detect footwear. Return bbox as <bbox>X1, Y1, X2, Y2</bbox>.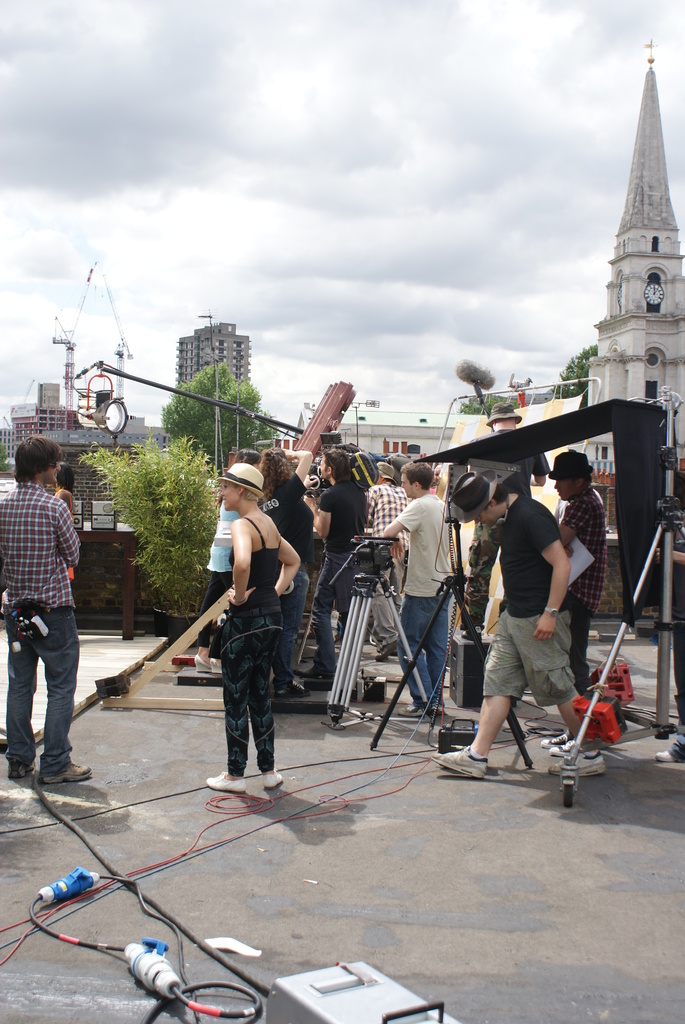
<bbox>6, 757, 36, 778</bbox>.
